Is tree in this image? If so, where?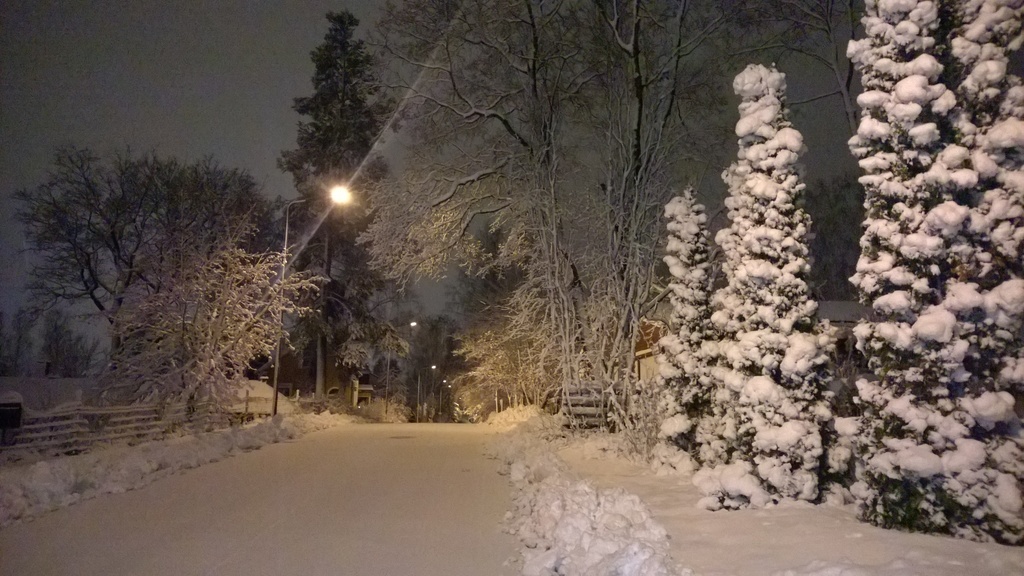
Yes, at rect(260, 3, 402, 387).
